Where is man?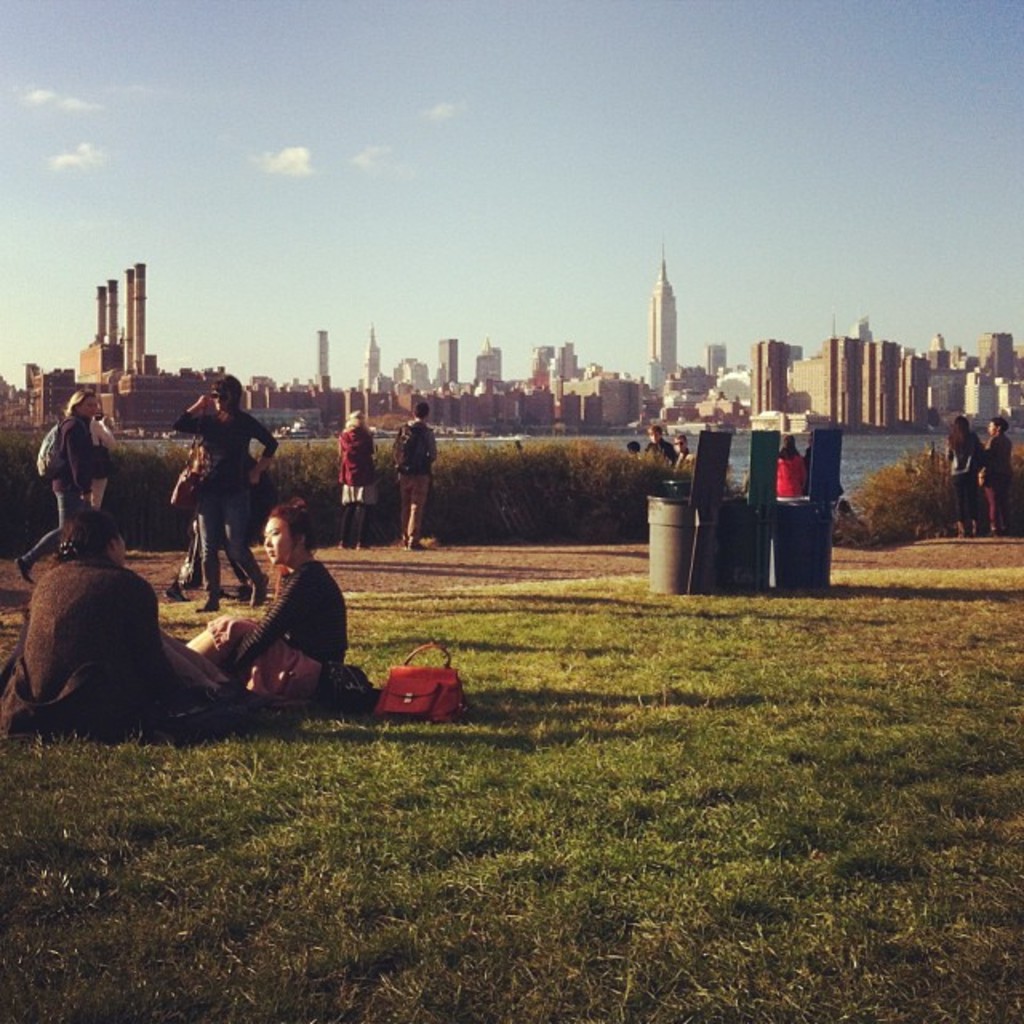
(x1=672, y1=434, x2=696, y2=472).
